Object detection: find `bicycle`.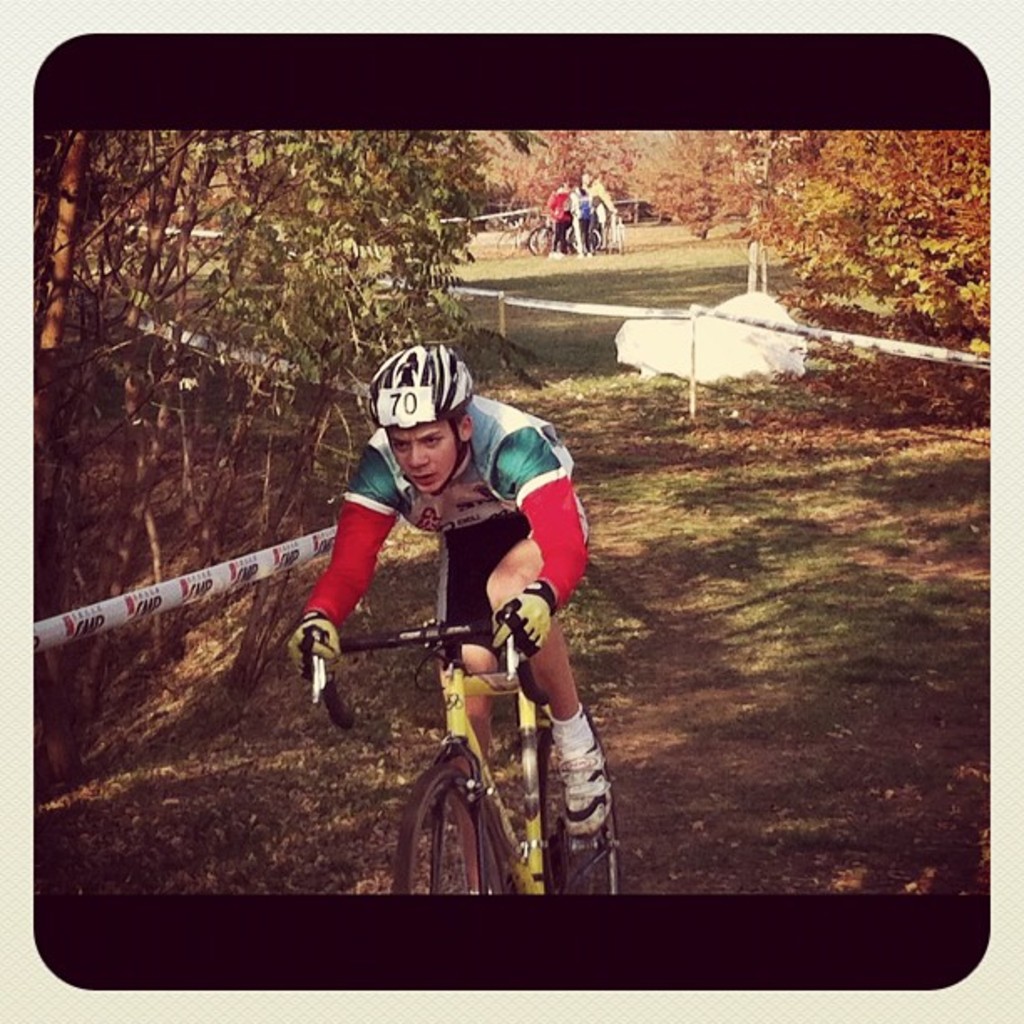
x1=492, y1=216, x2=567, y2=253.
